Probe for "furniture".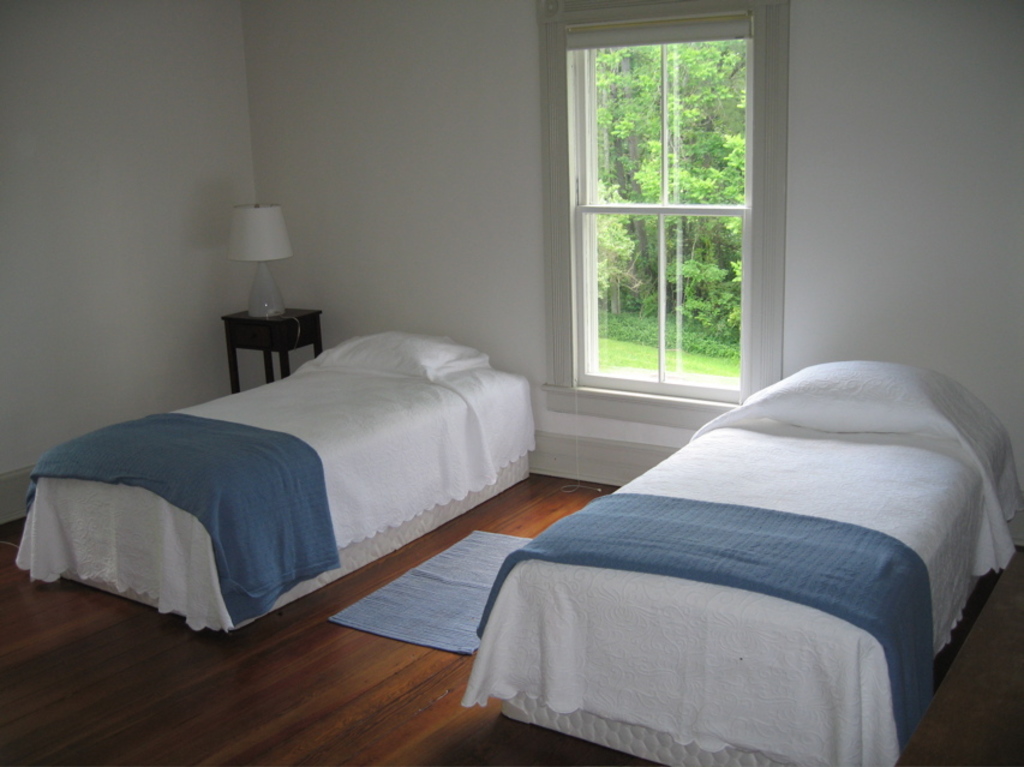
Probe result: x1=217 y1=304 x2=321 y2=397.
